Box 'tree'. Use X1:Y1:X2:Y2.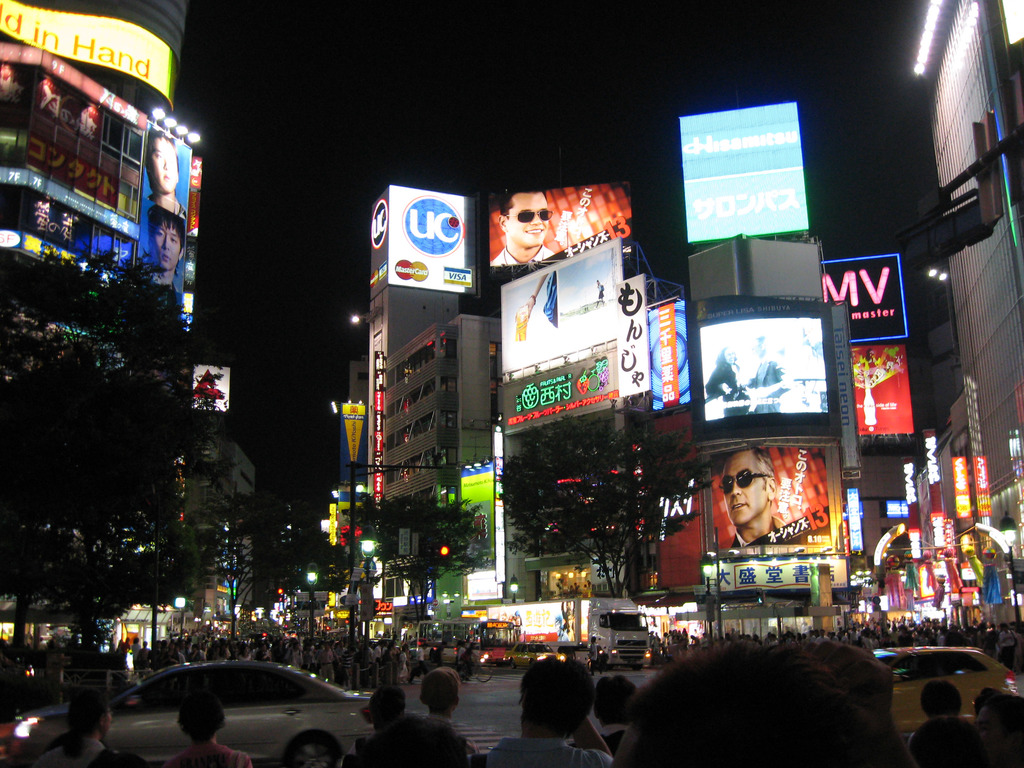
337:495:387:580.
